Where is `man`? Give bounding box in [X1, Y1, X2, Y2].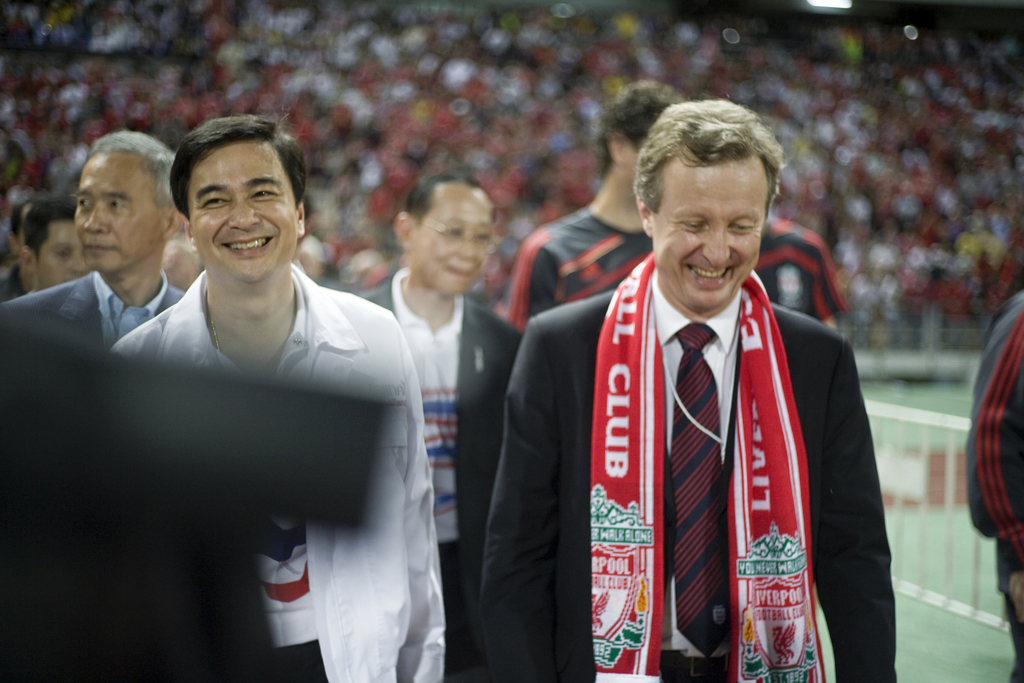
[15, 191, 92, 300].
